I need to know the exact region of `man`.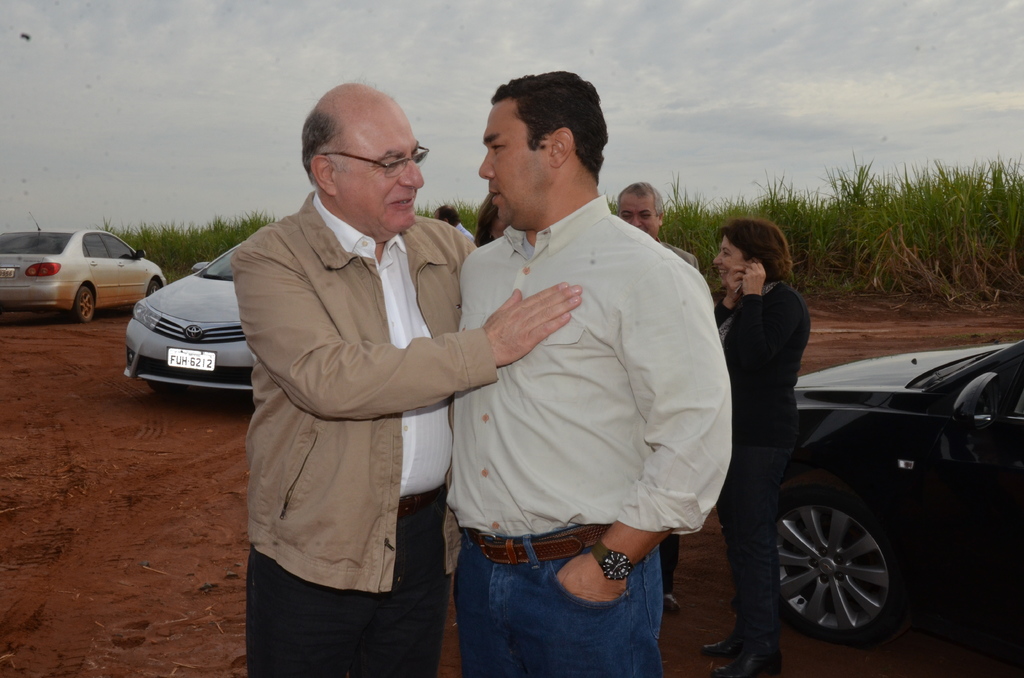
Region: (x1=446, y1=69, x2=733, y2=677).
